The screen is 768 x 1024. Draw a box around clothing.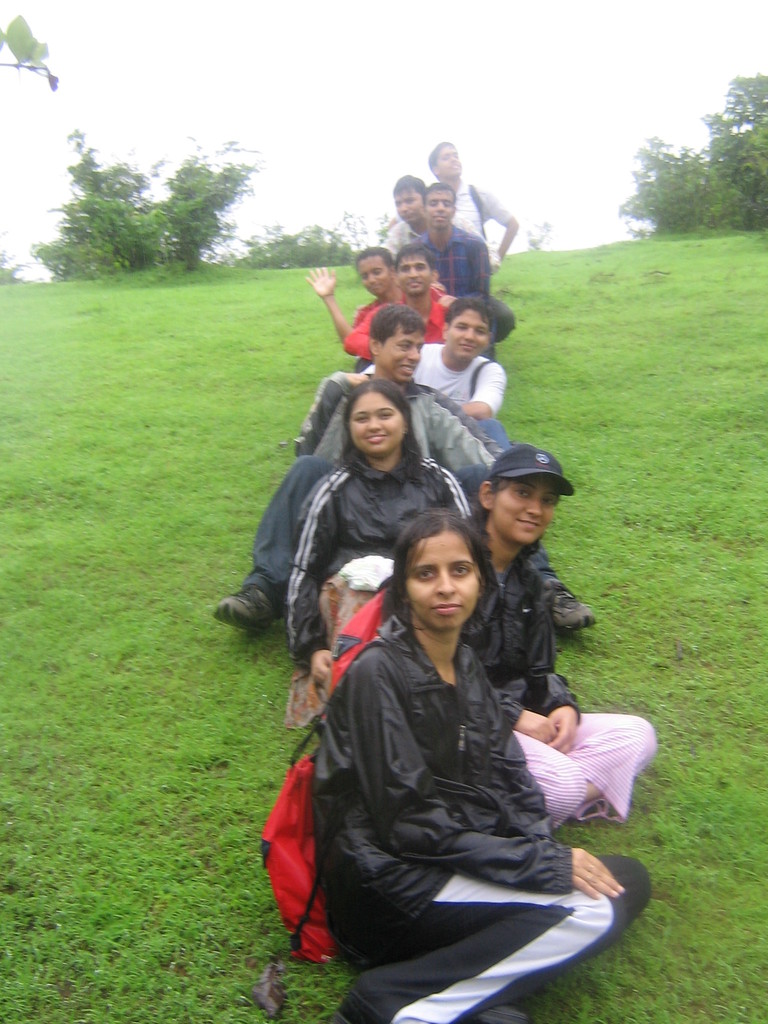
region(440, 180, 507, 264).
